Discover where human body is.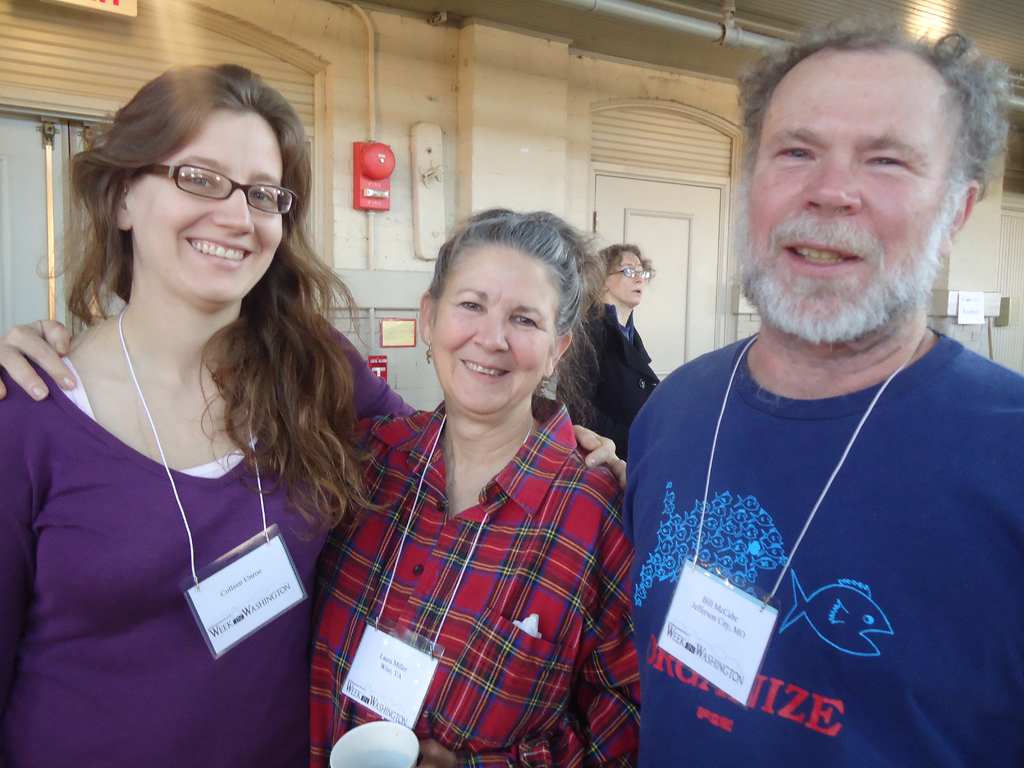
Discovered at <region>309, 191, 639, 767</region>.
